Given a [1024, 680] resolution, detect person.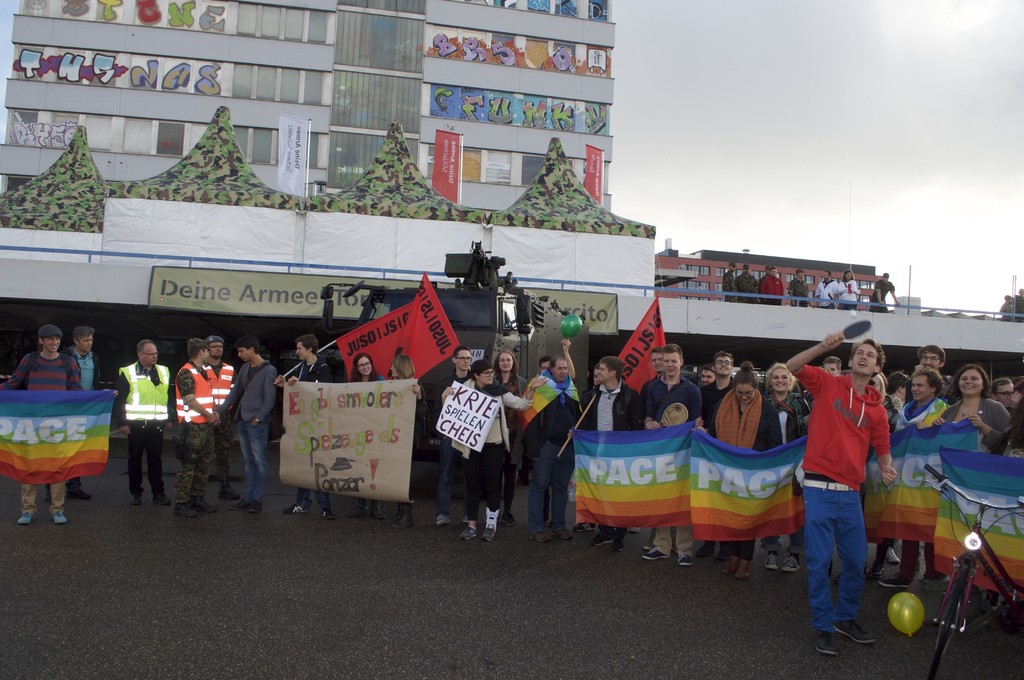
pyautogui.locateOnScreen(639, 344, 699, 567).
